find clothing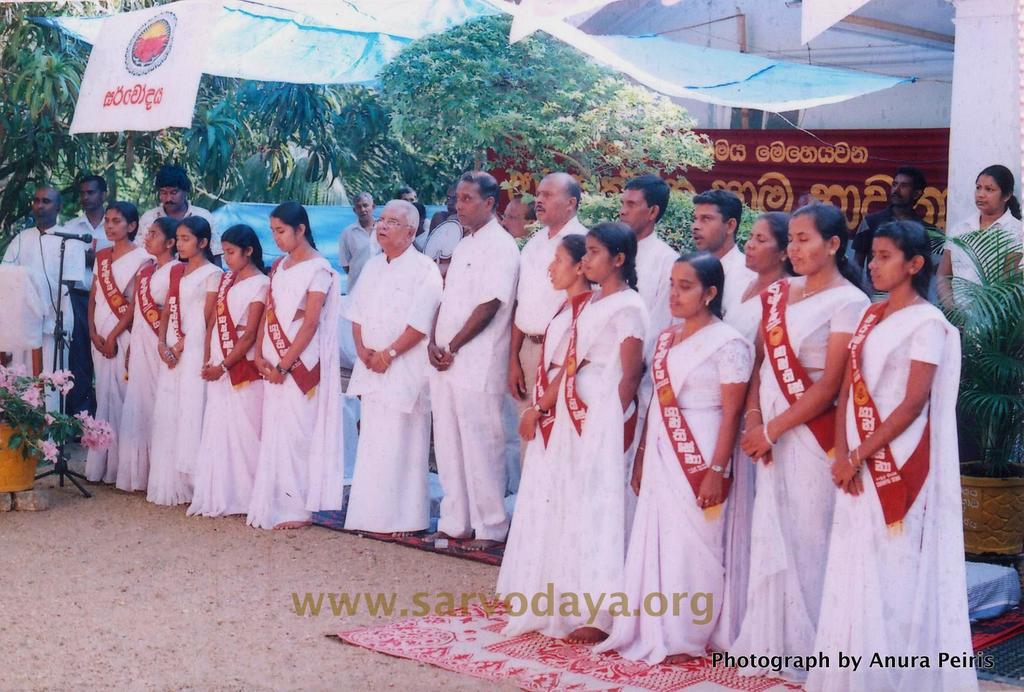
bbox(82, 237, 158, 480)
